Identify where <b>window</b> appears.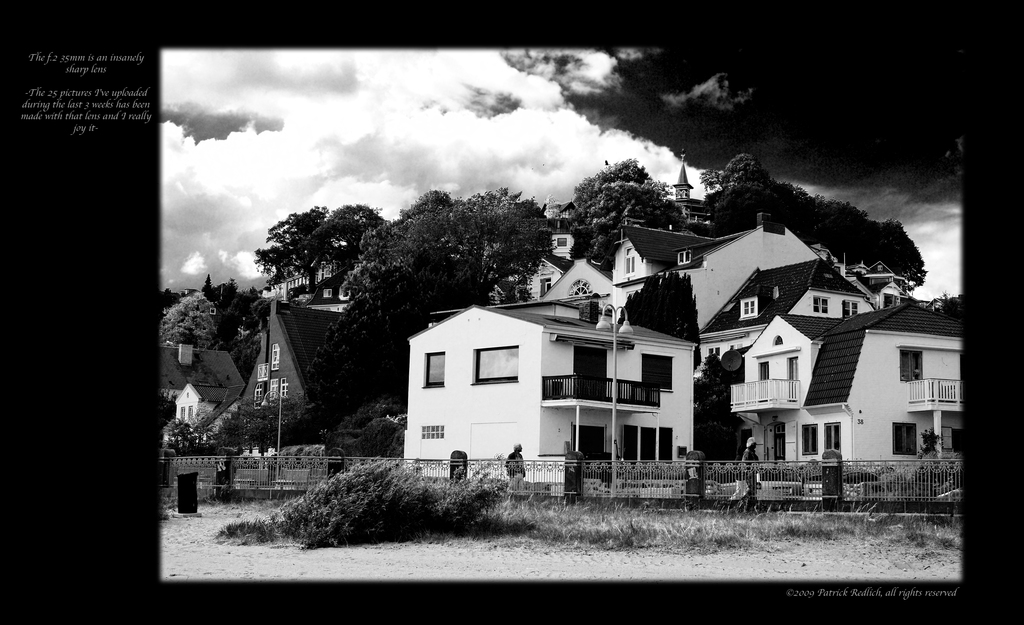
Appears at {"x1": 738, "y1": 296, "x2": 758, "y2": 320}.
